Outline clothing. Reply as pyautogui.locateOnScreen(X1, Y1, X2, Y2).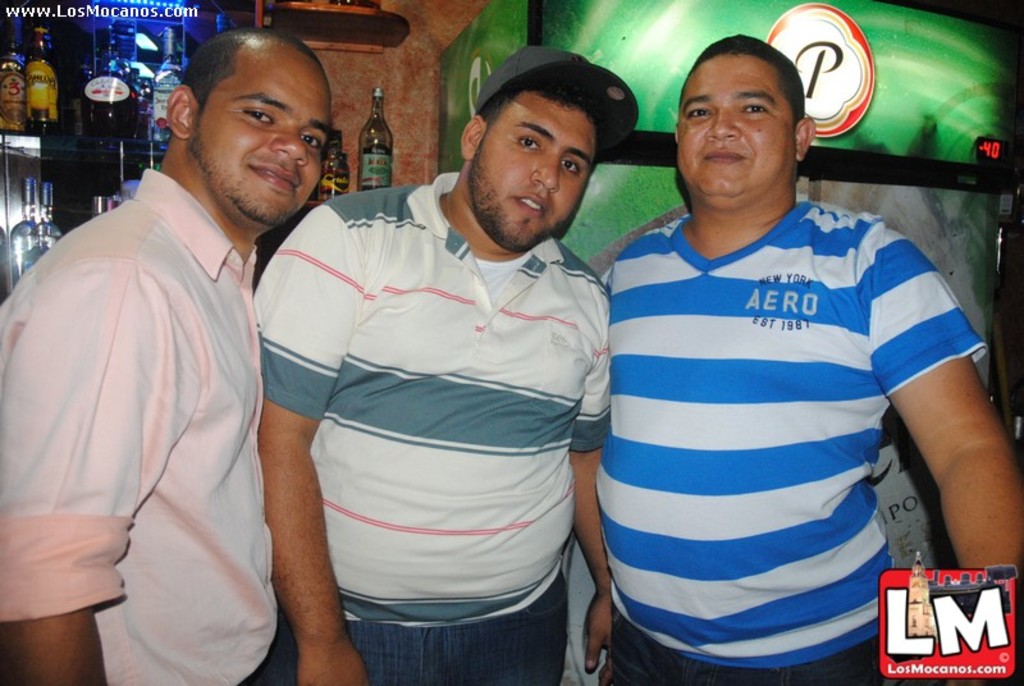
pyautogui.locateOnScreen(251, 156, 612, 685).
